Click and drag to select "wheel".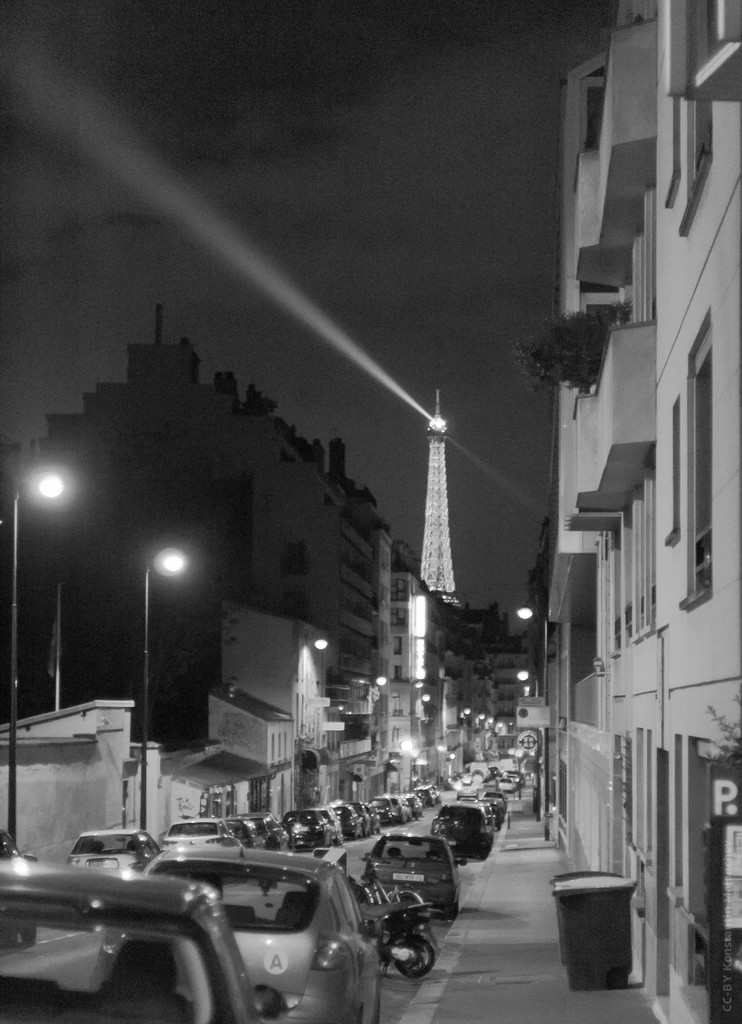
Selection: 394:934:437:977.
